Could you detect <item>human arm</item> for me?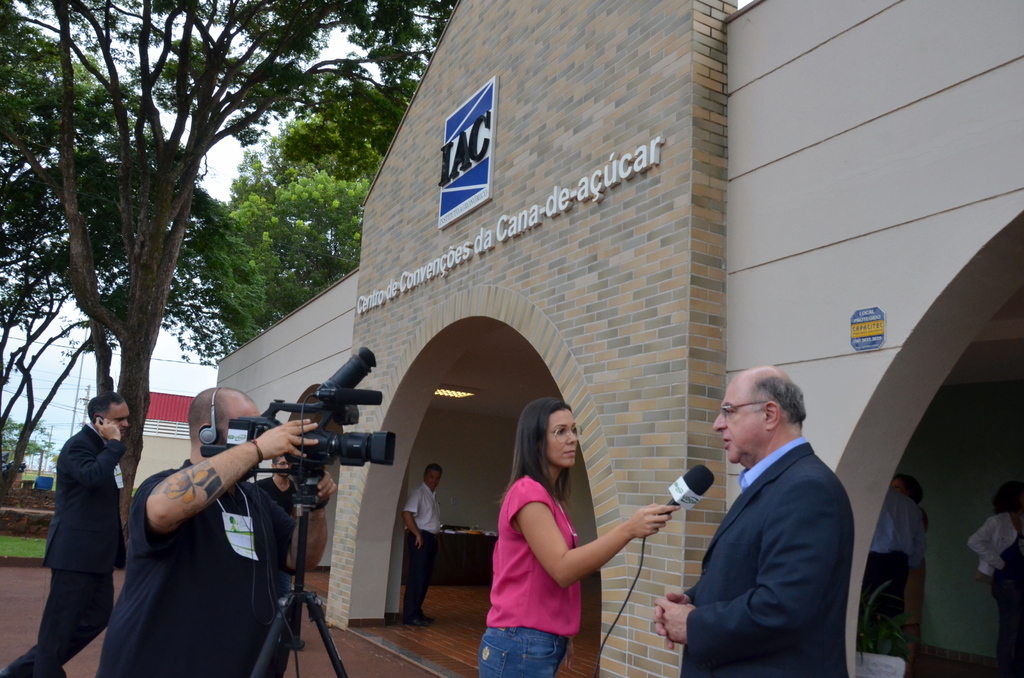
Detection result: detection(656, 471, 830, 652).
